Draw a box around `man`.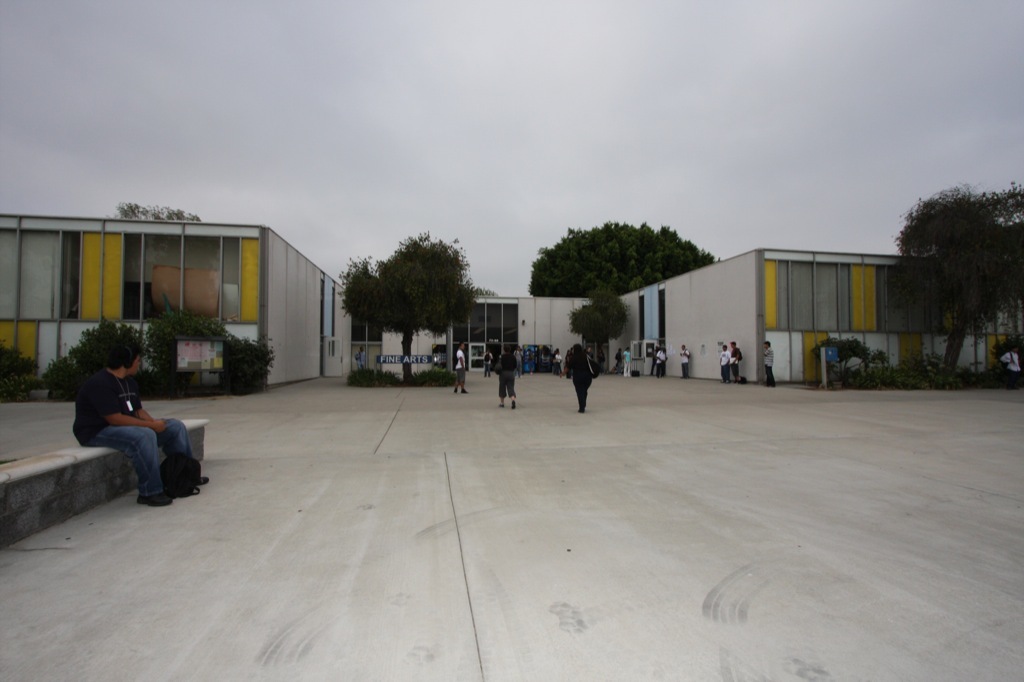
left=678, top=342, right=691, bottom=379.
